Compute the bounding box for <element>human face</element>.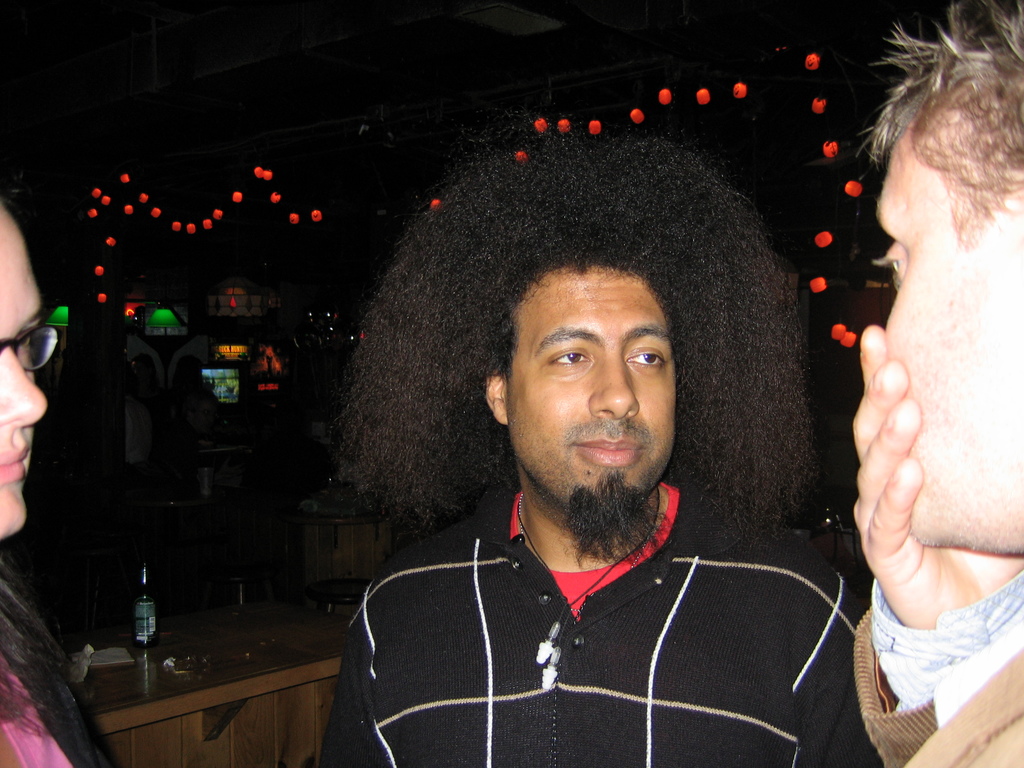
bbox=(876, 120, 1023, 550).
